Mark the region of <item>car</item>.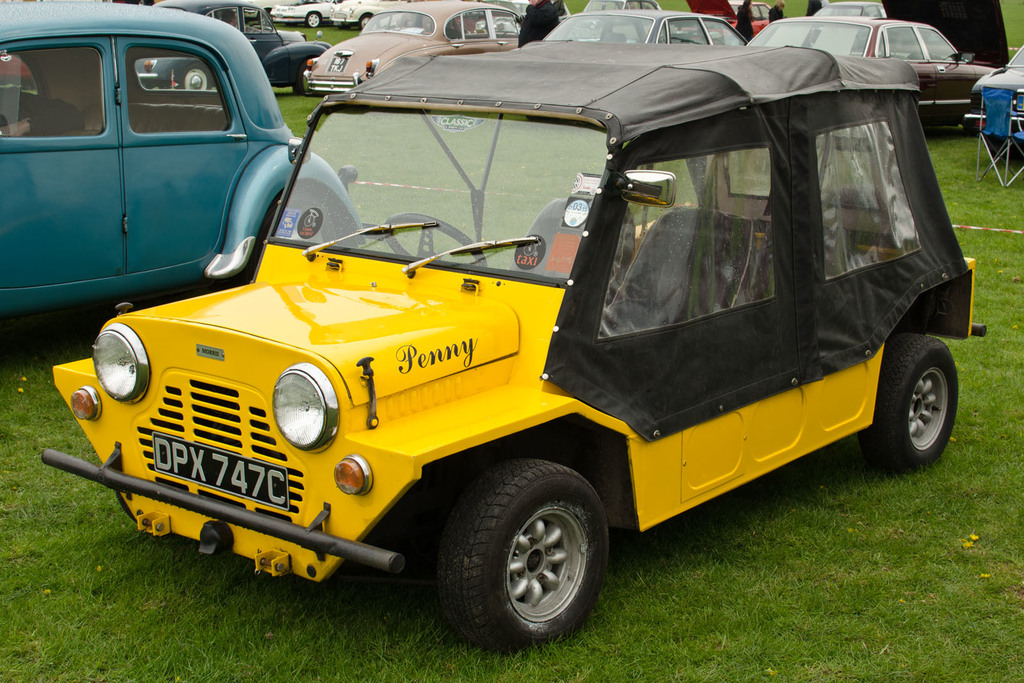
Region: box=[811, 0, 887, 21].
